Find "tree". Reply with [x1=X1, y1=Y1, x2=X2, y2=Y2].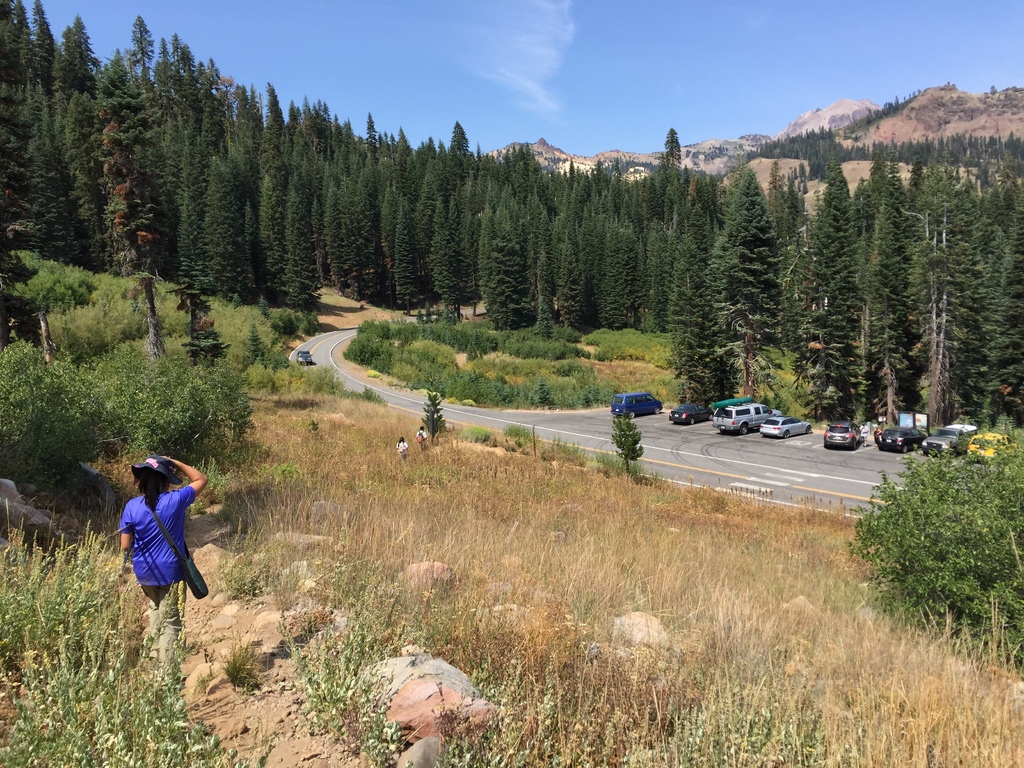
[x1=417, y1=138, x2=430, y2=198].
